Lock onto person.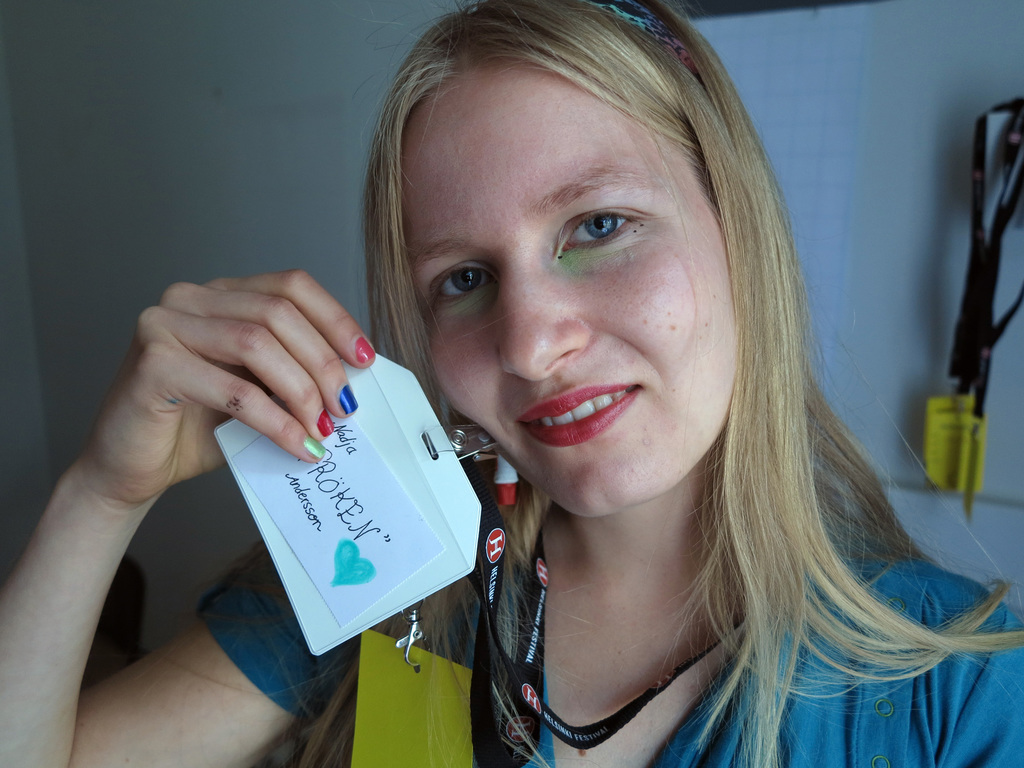
Locked: [0, 0, 1023, 767].
